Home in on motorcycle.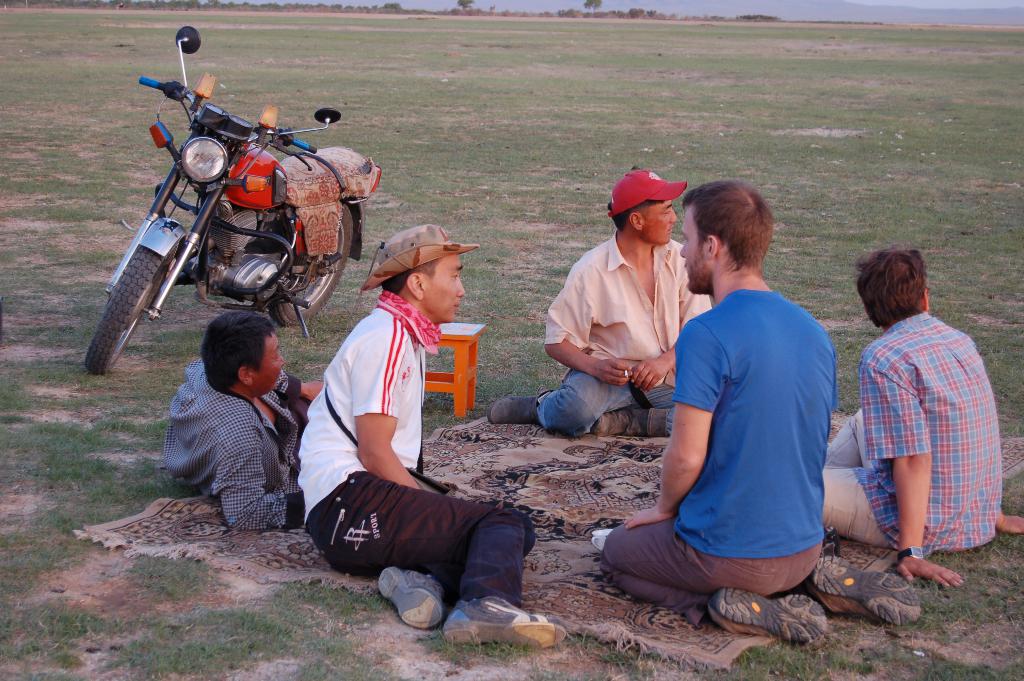
Homed in at [x1=86, y1=74, x2=394, y2=349].
